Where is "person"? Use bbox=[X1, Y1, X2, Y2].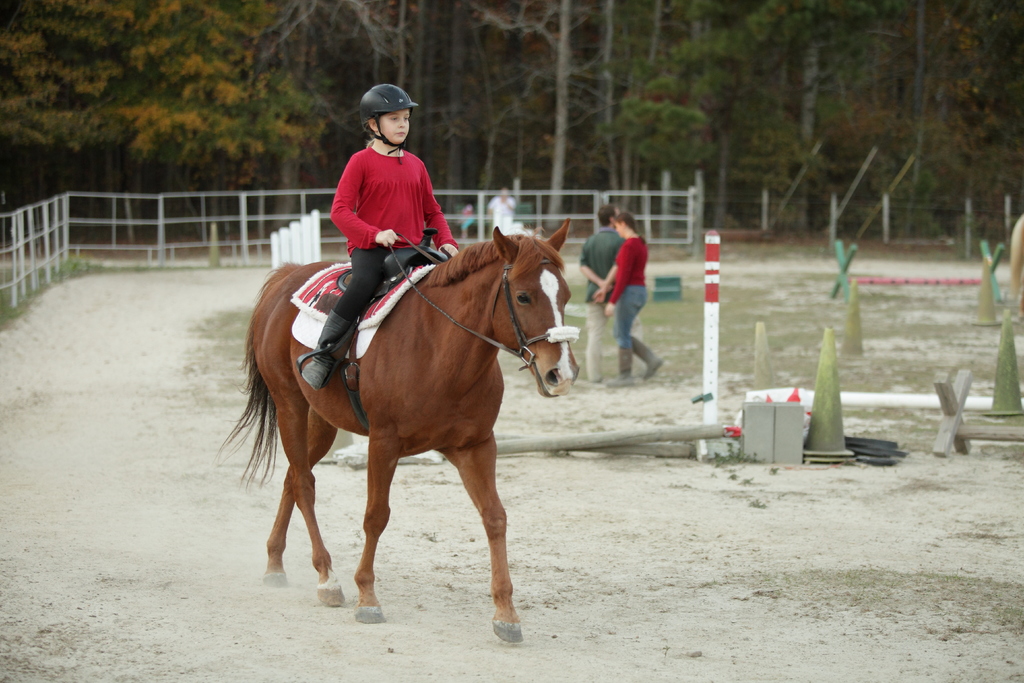
bbox=[488, 183, 520, 236].
